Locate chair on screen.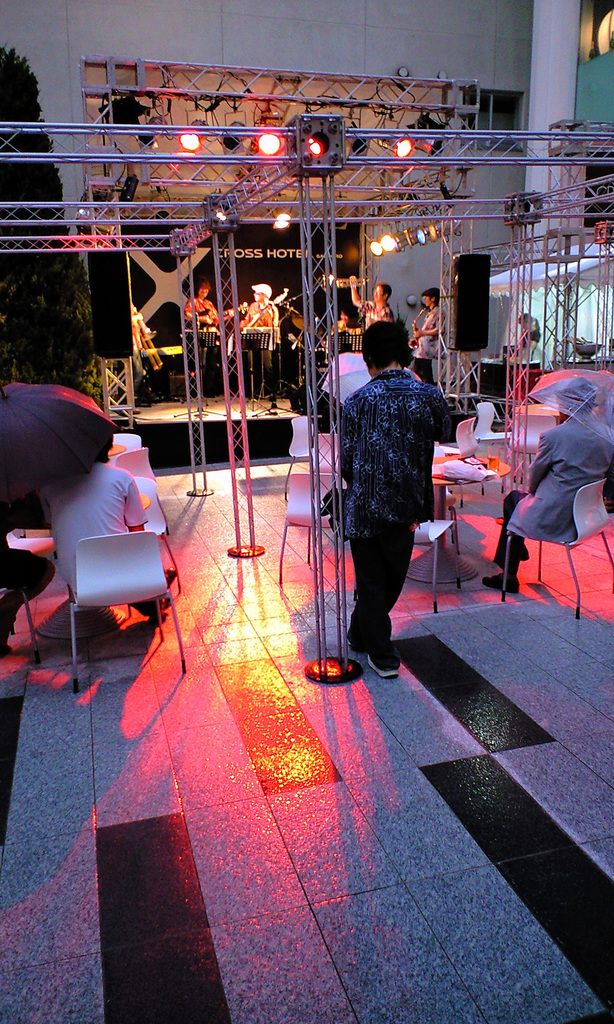
On screen at Rect(107, 449, 173, 552).
